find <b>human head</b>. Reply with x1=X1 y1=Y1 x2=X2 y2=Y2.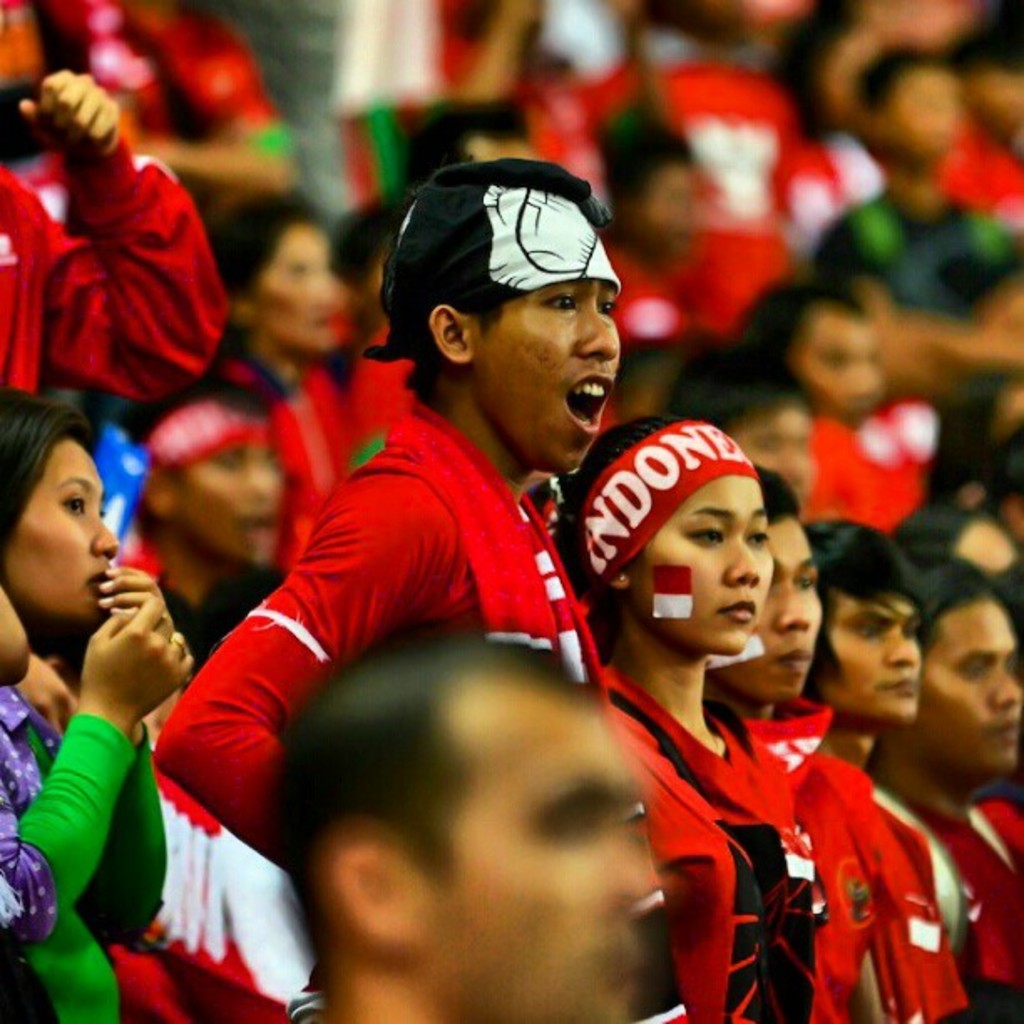
x1=708 y1=463 x2=827 y2=716.
